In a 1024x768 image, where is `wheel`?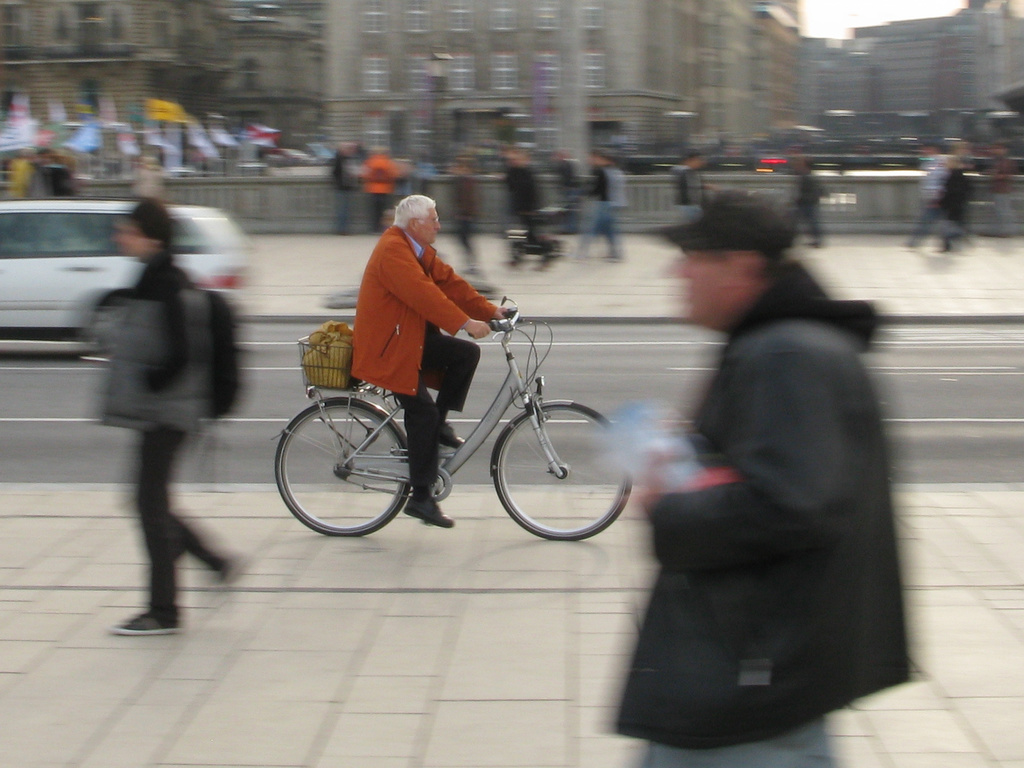
(left=485, top=397, right=634, bottom=544).
